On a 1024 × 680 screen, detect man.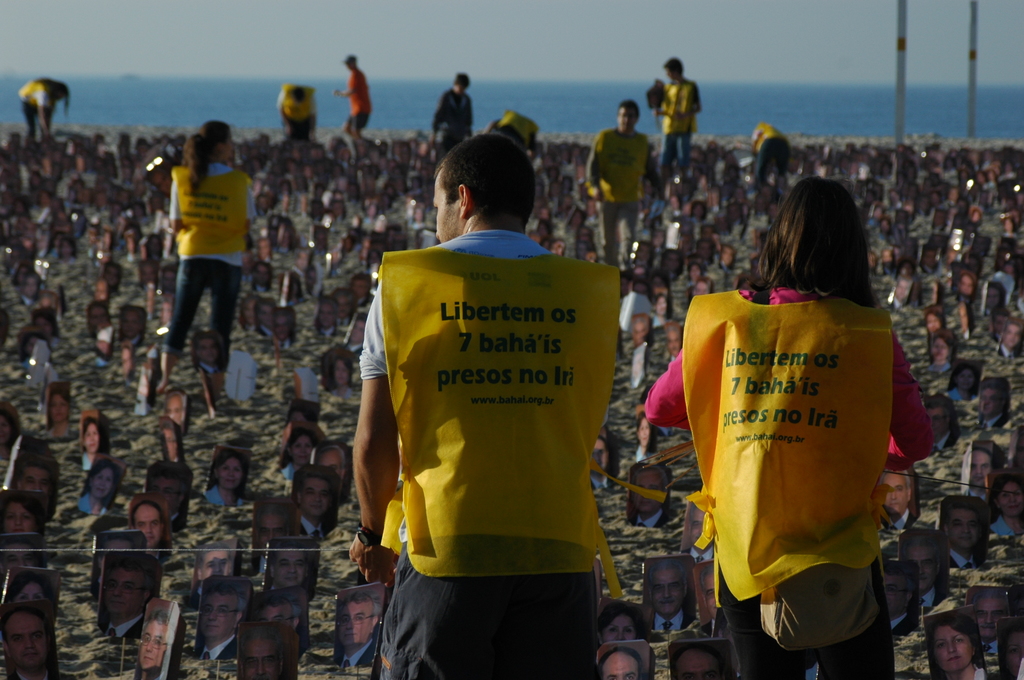
<region>902, 539, 941, 605</region>.
